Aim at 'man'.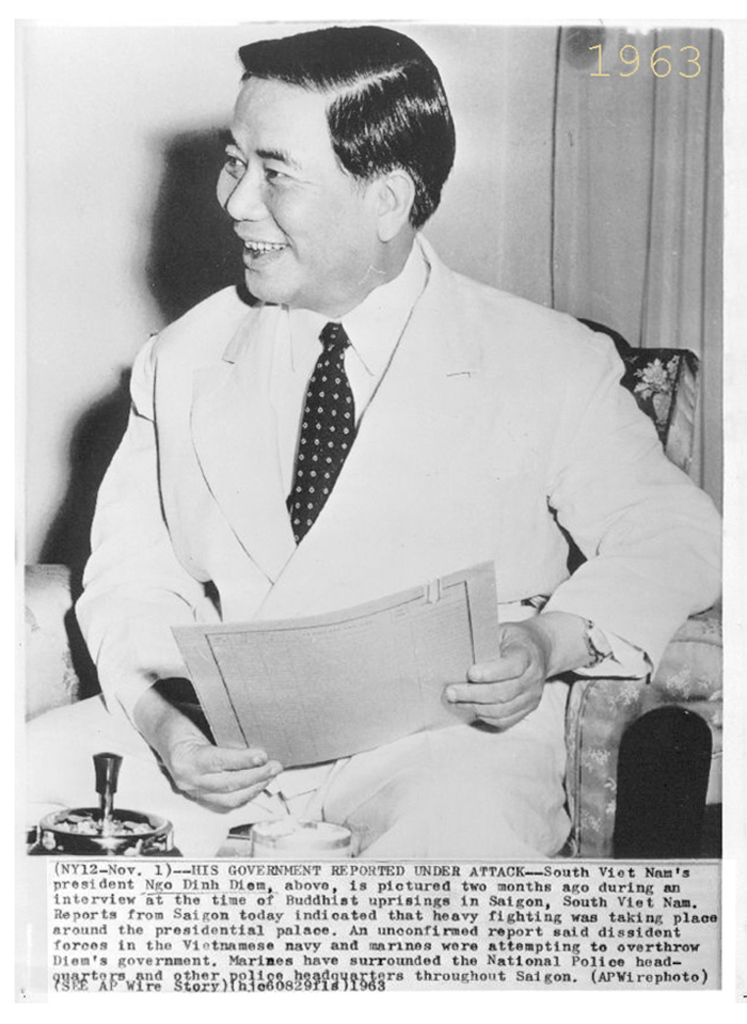
Aimed at rect(61, 78, 710, 901).
